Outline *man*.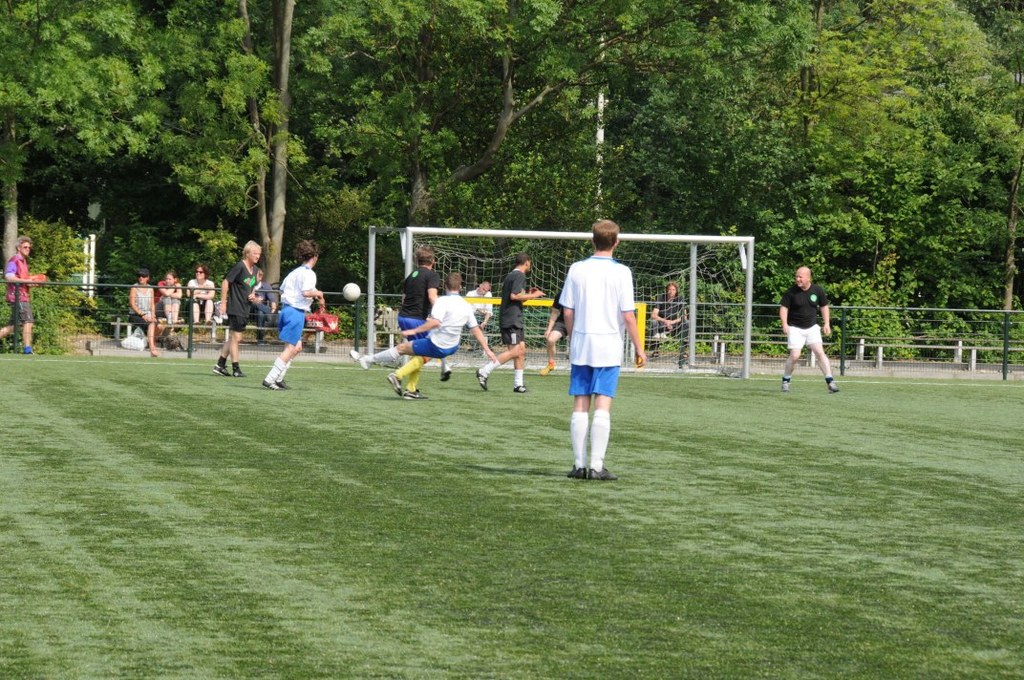
Outline: box(254, 263, 268, 338).
